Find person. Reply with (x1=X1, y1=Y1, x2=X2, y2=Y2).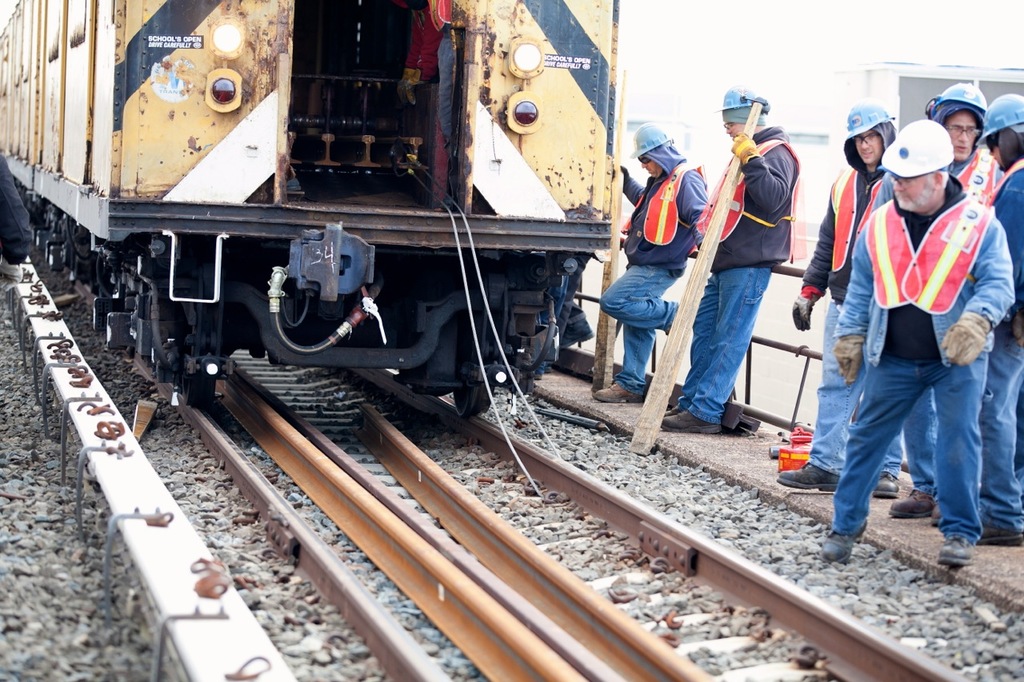
(x1=886, y1=78, x2=1004, y2=522).
